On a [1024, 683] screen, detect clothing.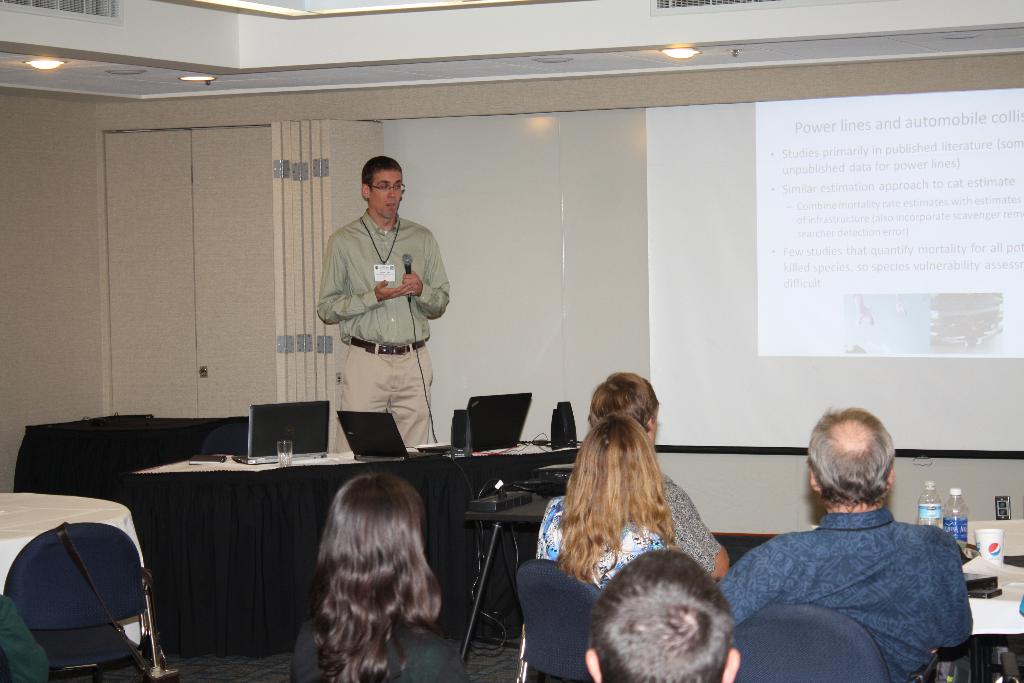
box(532, 495, 683, 682).
